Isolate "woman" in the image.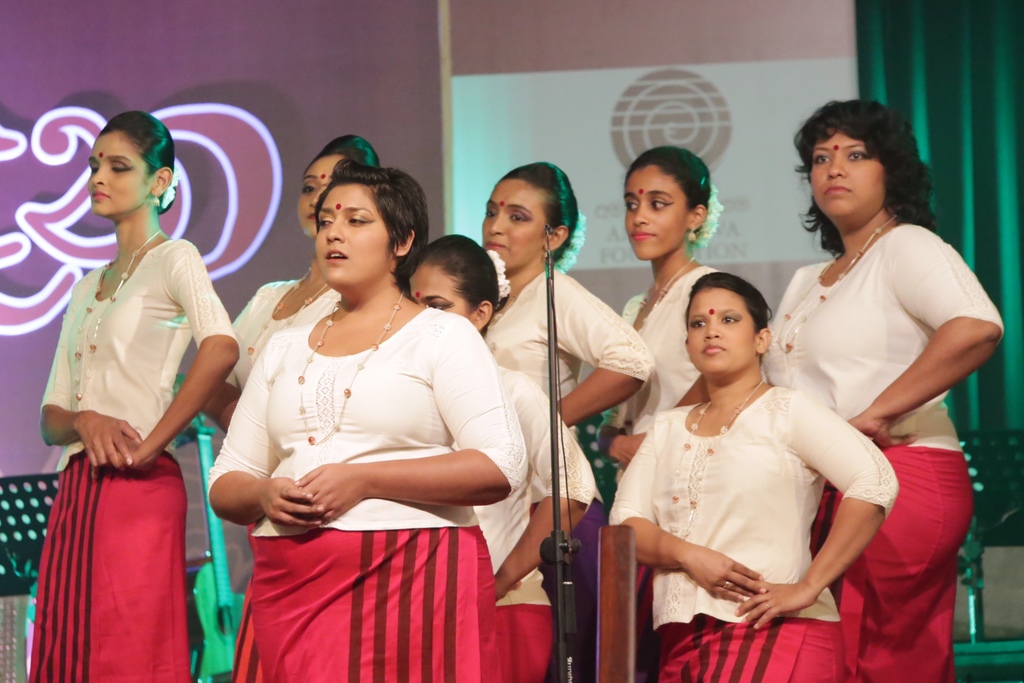
Isolated region: bbox=[750, 101, 1005, 682].
